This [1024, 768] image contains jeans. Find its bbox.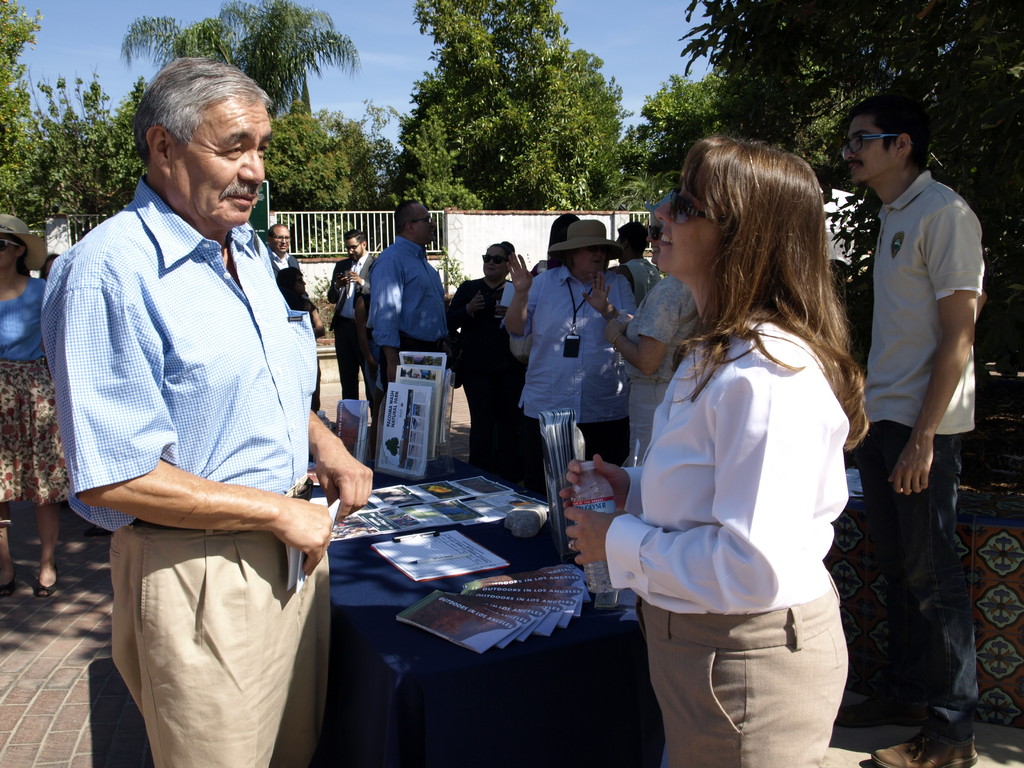
crop(333, 314, 401, 430).
